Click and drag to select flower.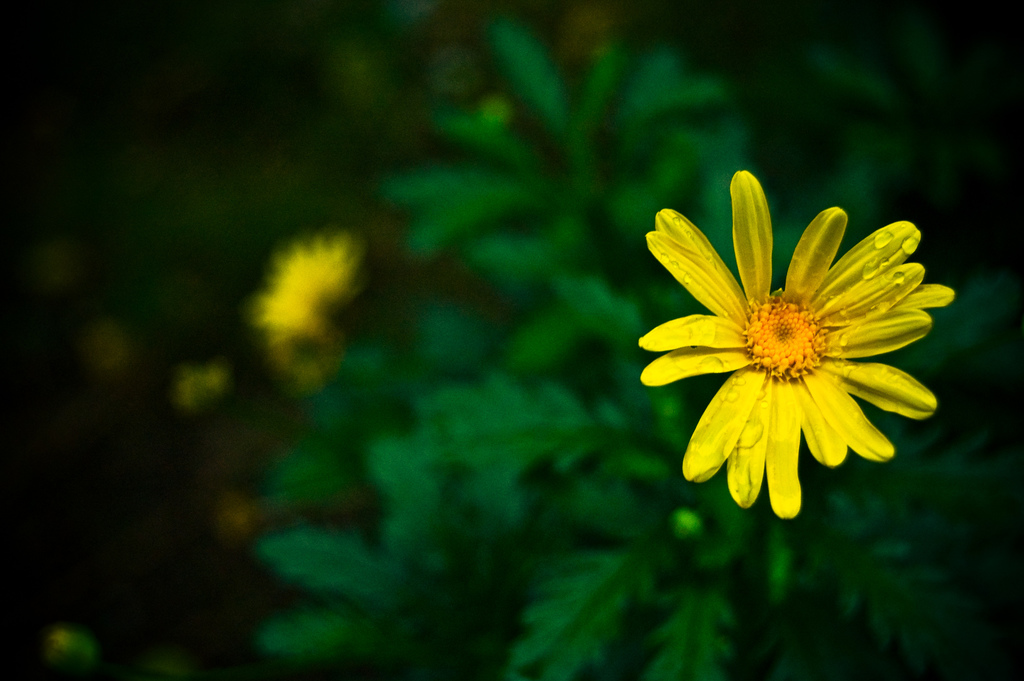
Selection: box=[640, 176, 952, 520].
